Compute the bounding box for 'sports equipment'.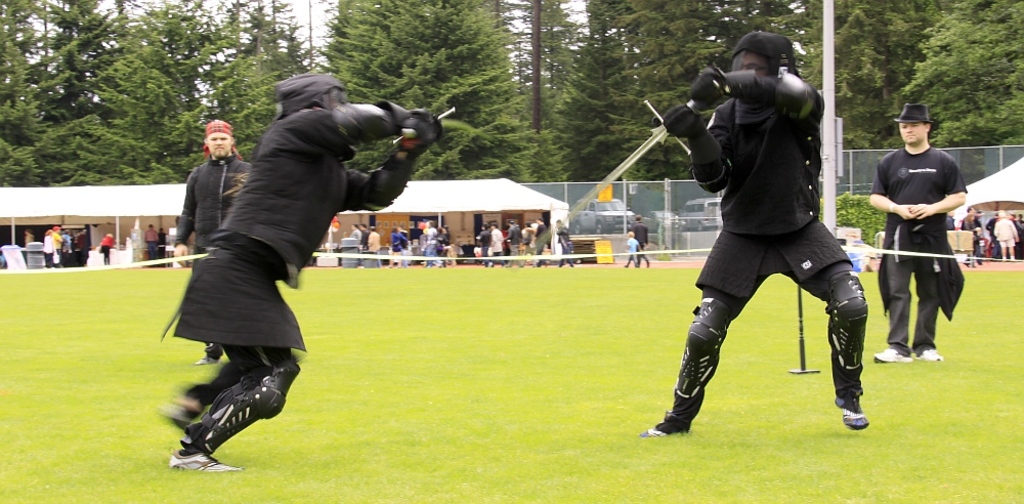
BBox(826, 278, 864, 409).
